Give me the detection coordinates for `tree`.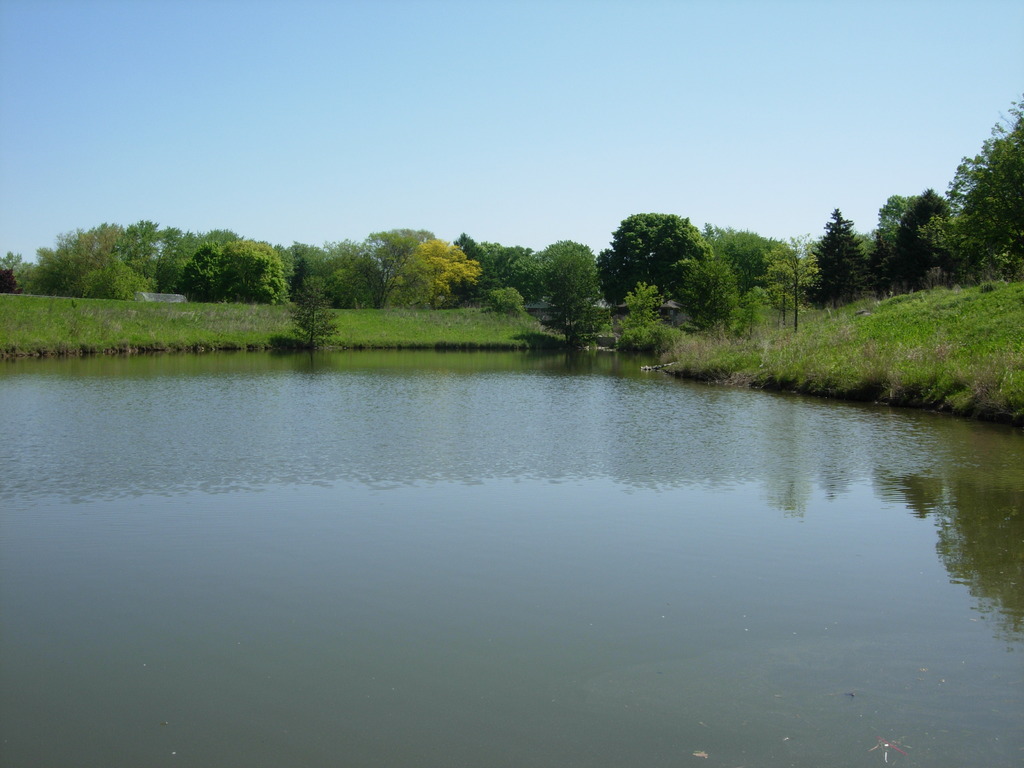
region(698, 218, 822, 333).
